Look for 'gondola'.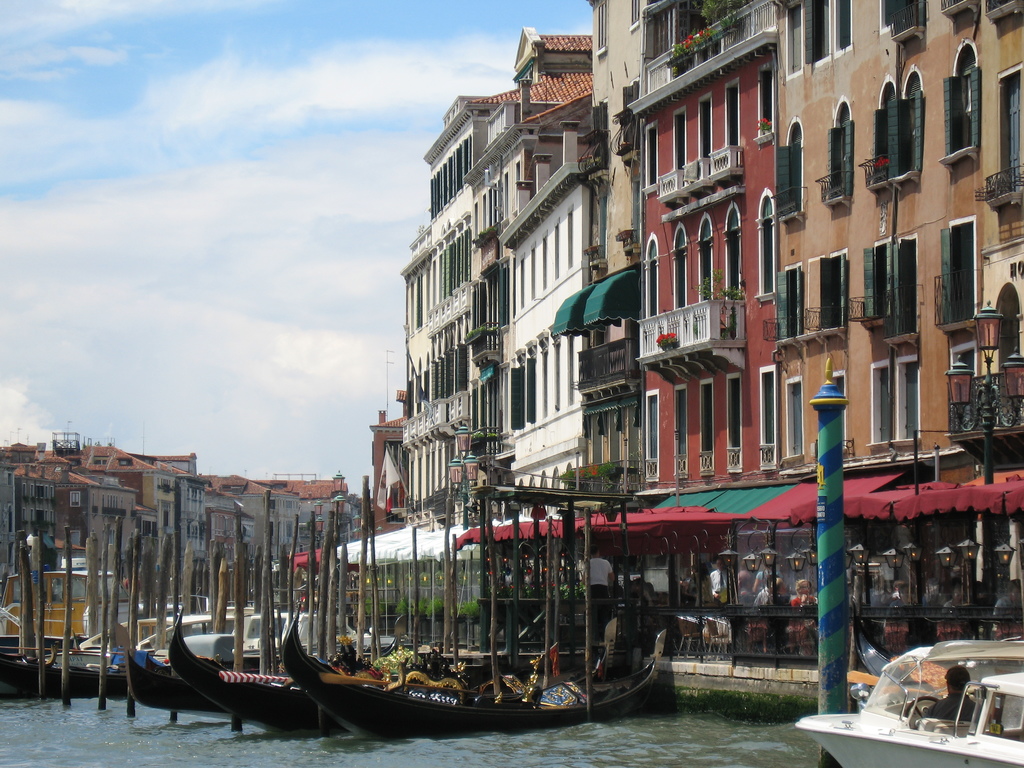
Found: 108,623,535,721.
